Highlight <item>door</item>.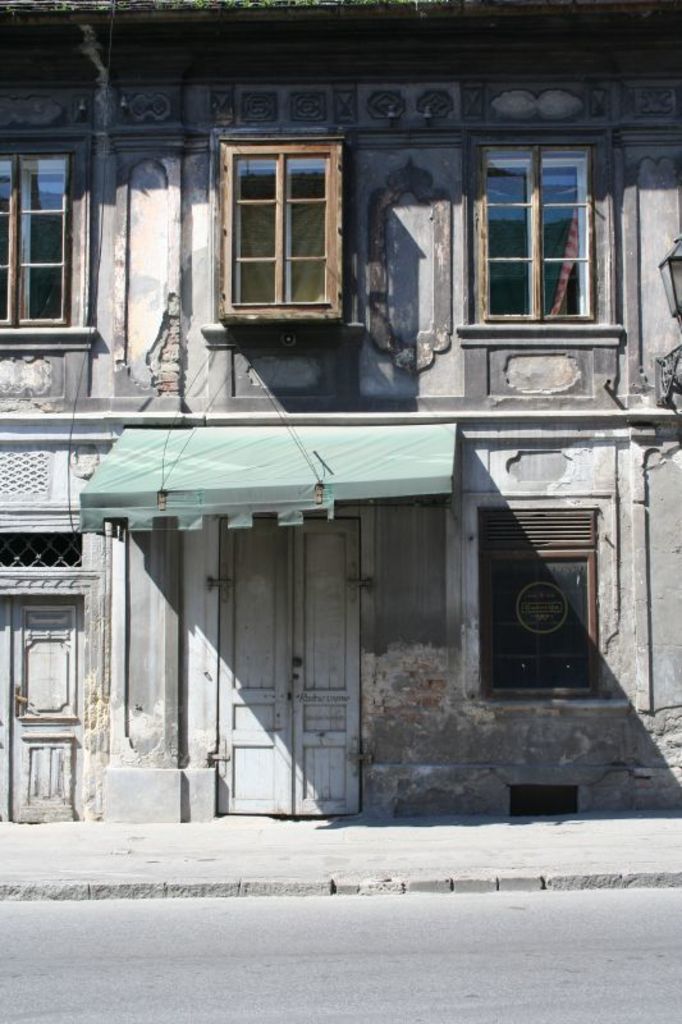
Highlighted region: (114,451,489,822).
